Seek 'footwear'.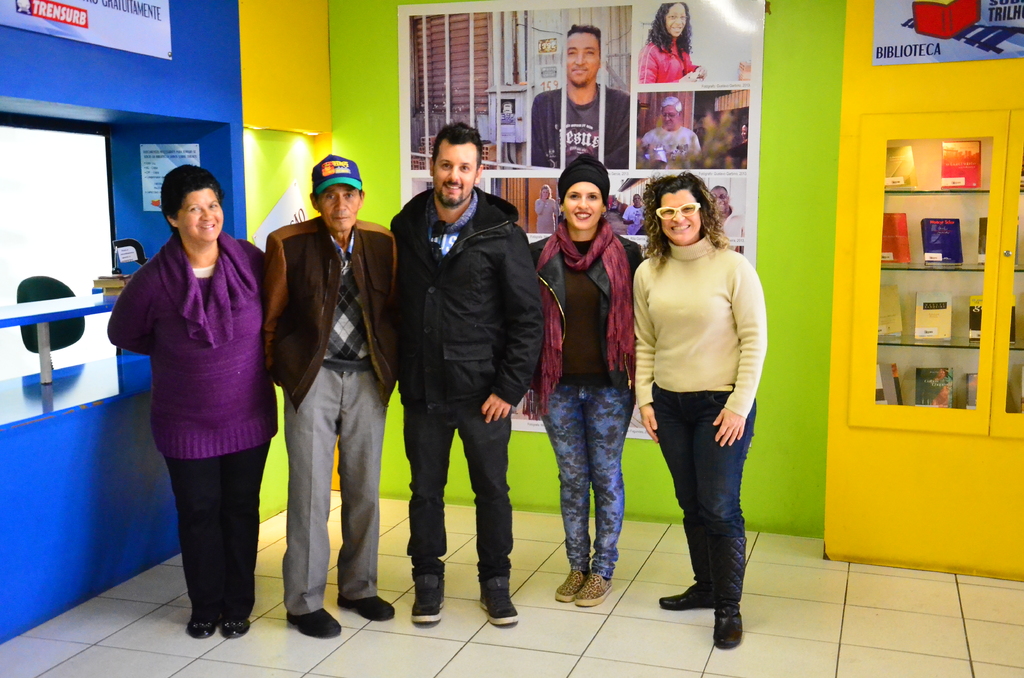
657 520 714 610.
